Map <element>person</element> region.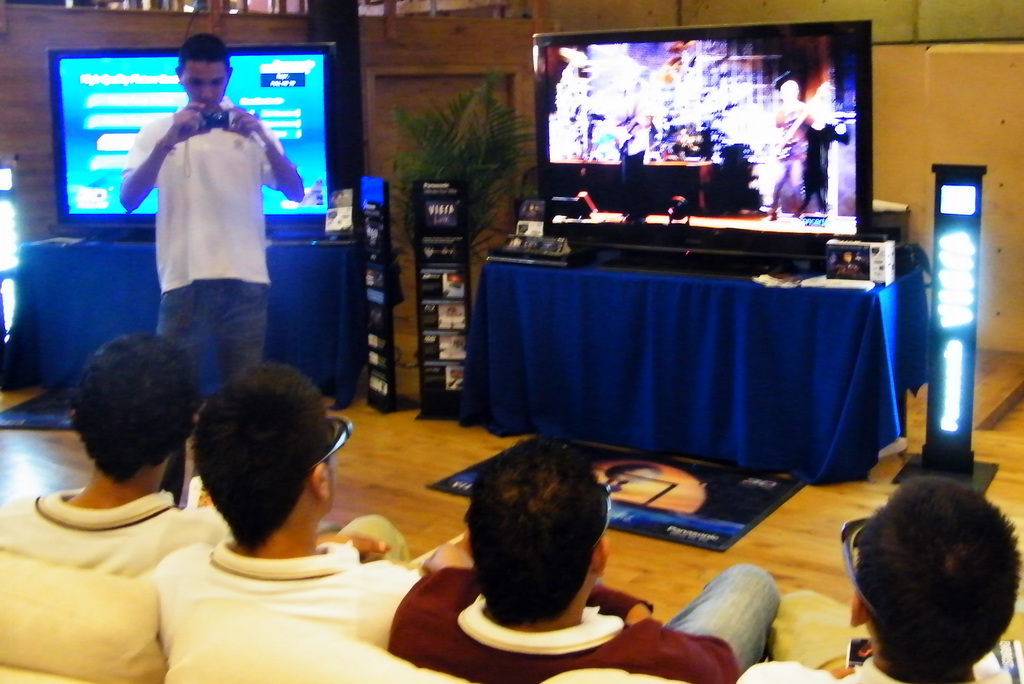
Mapped to [left=389, top=433, right=778, bottom=683].
